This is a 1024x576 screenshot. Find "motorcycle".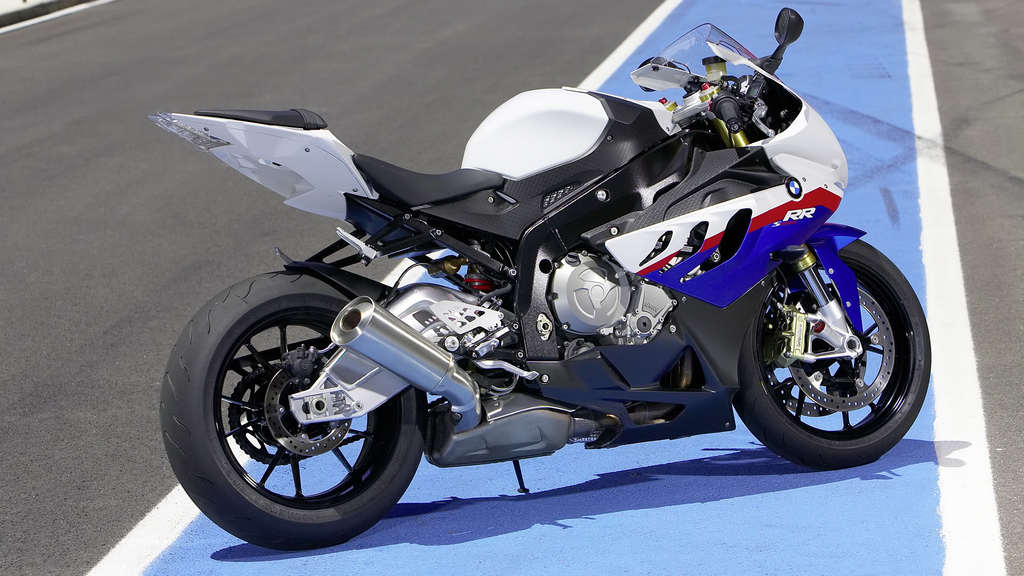
Bounding box: x1=195 y1=13 x2=914 y2=541.
